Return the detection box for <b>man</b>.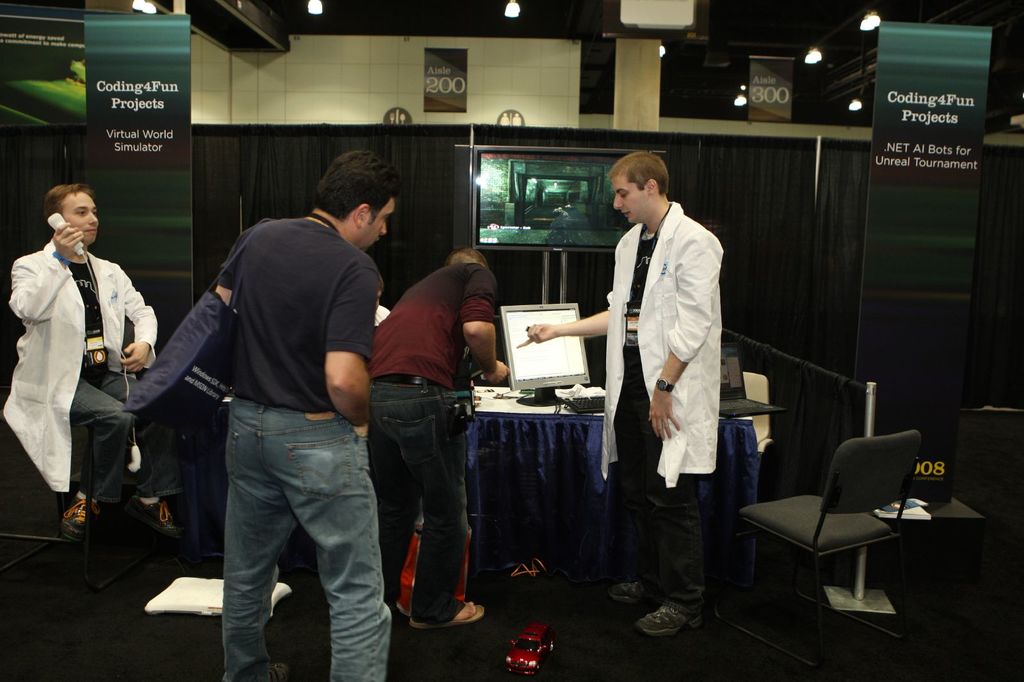
[148, 153, 397, 667].
